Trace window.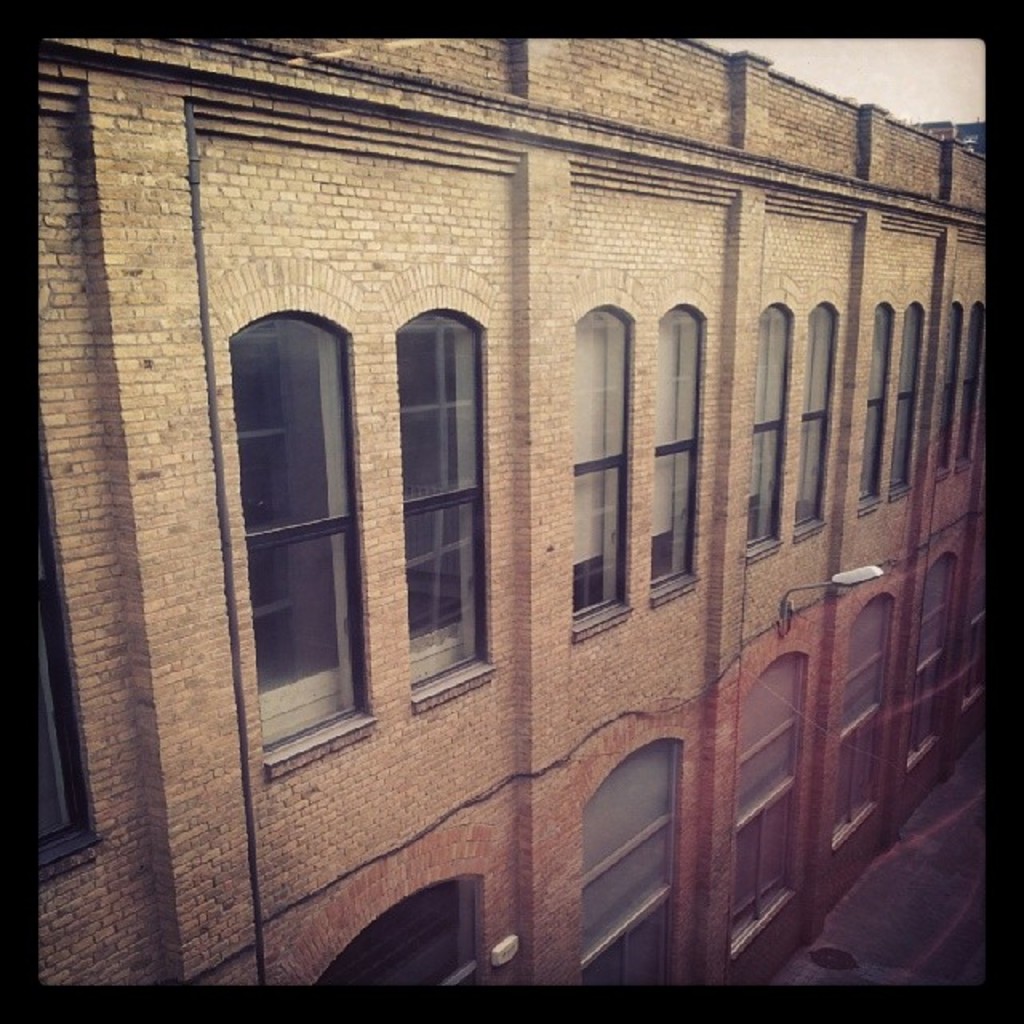
Traced to bbox=[568, 739, 682, 984].
